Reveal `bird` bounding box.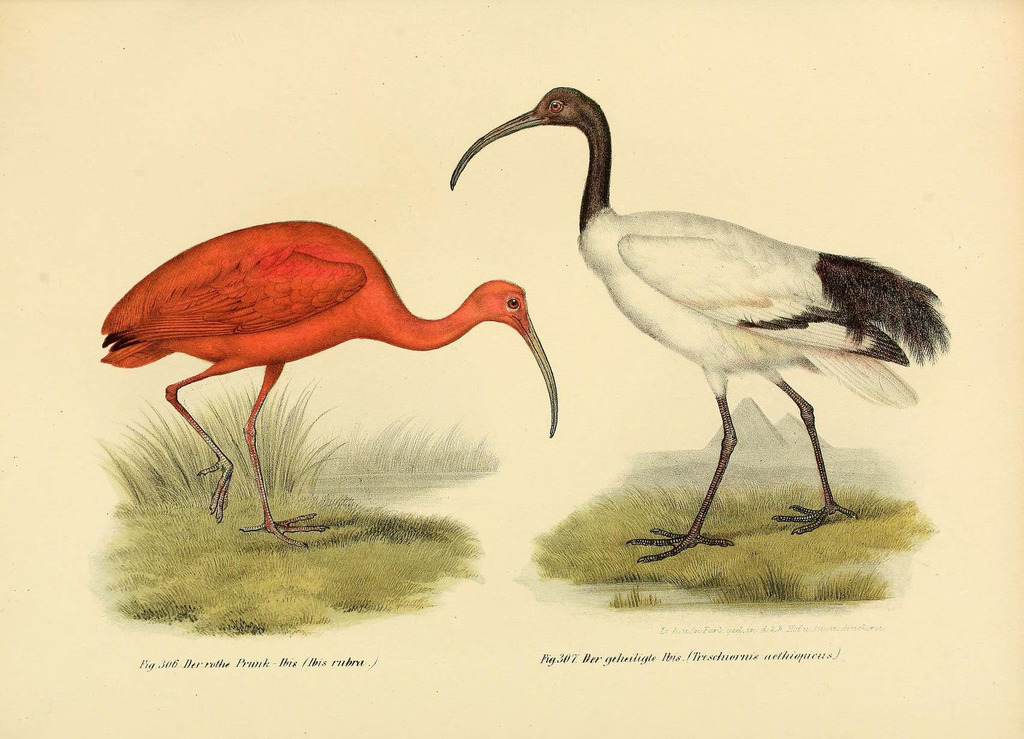
Revealed: bbox=(454, 83, 941, 557).
